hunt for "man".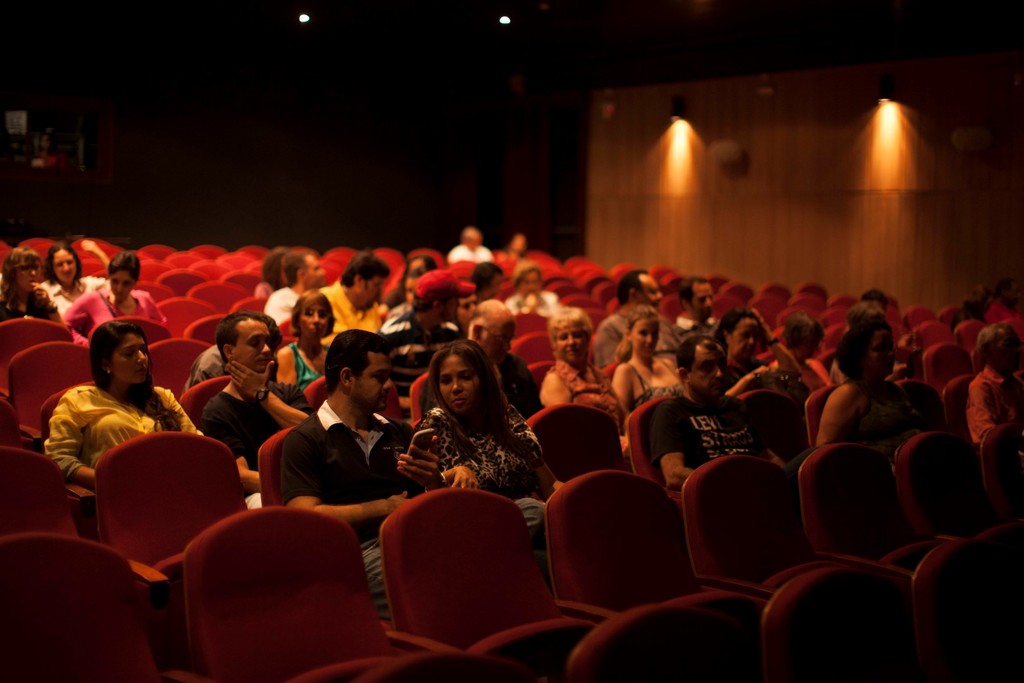
Hunted down at rect(449, 300, 538, 413).
